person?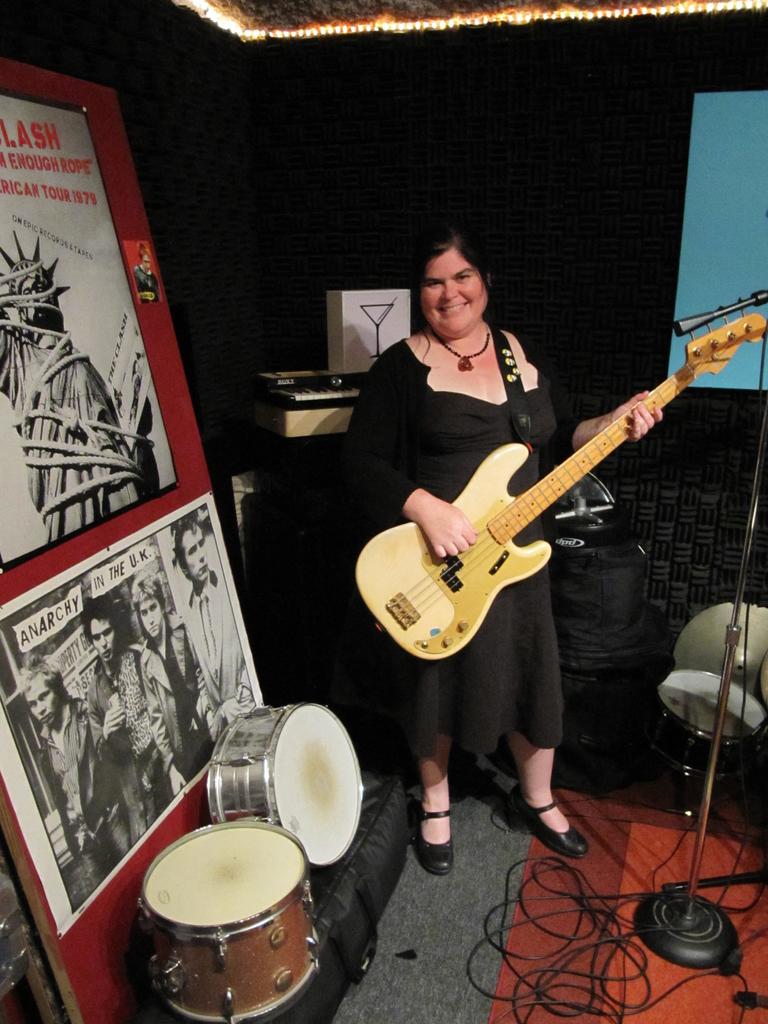
left=15, top=650, right=153, bottom=883
